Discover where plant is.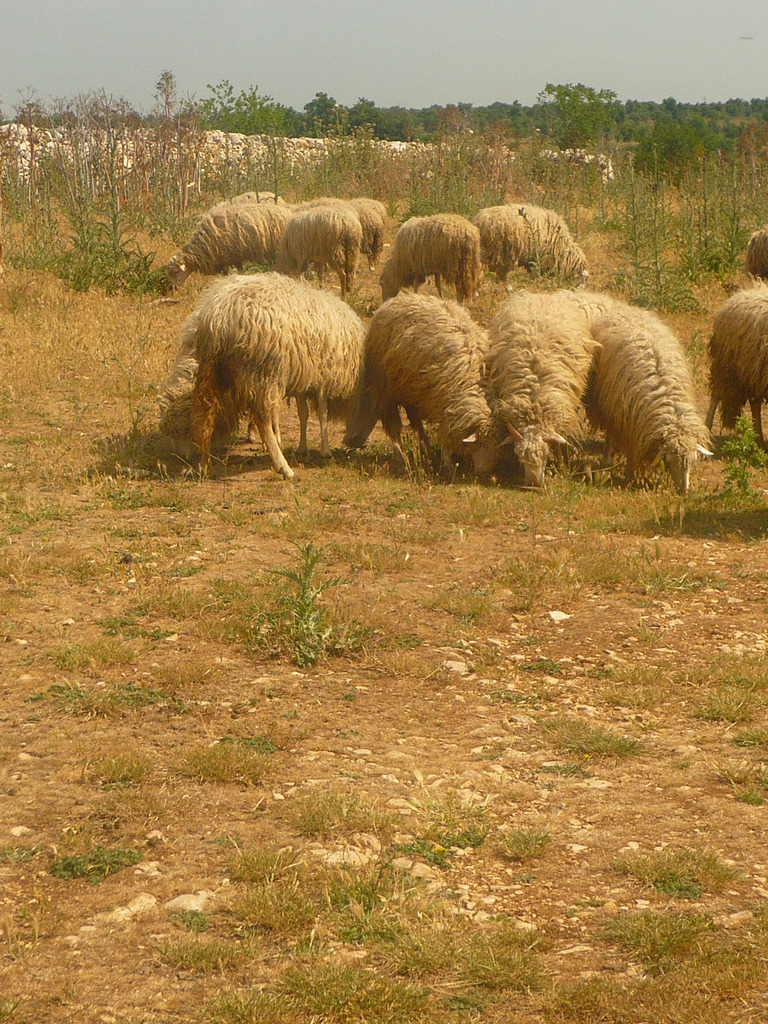
Discovered at region(0, 993, 25, 1019).
